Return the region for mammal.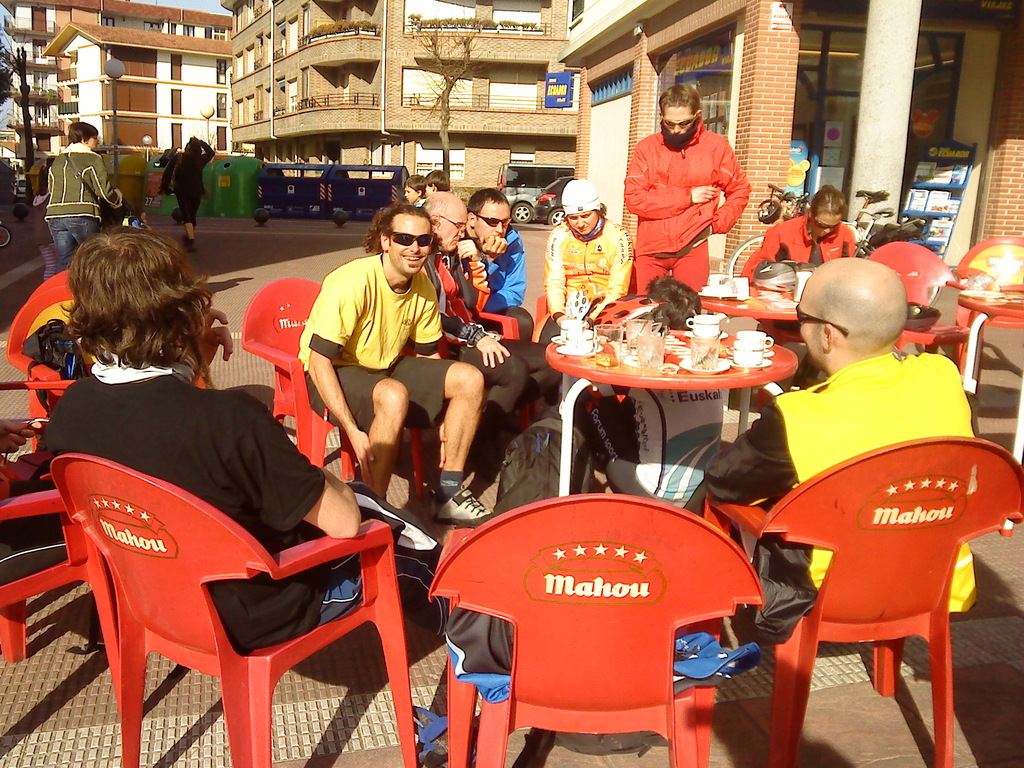
locate(47, 124, 123, 273).
